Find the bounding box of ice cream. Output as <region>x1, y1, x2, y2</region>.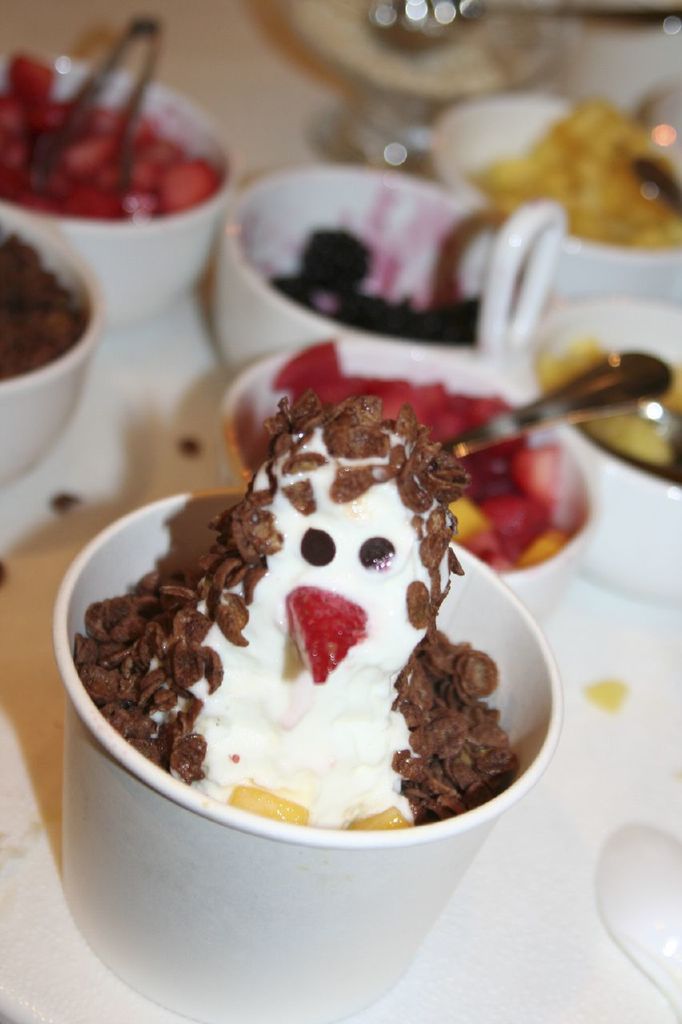
<region>114, 359, 514, 878</region>.
